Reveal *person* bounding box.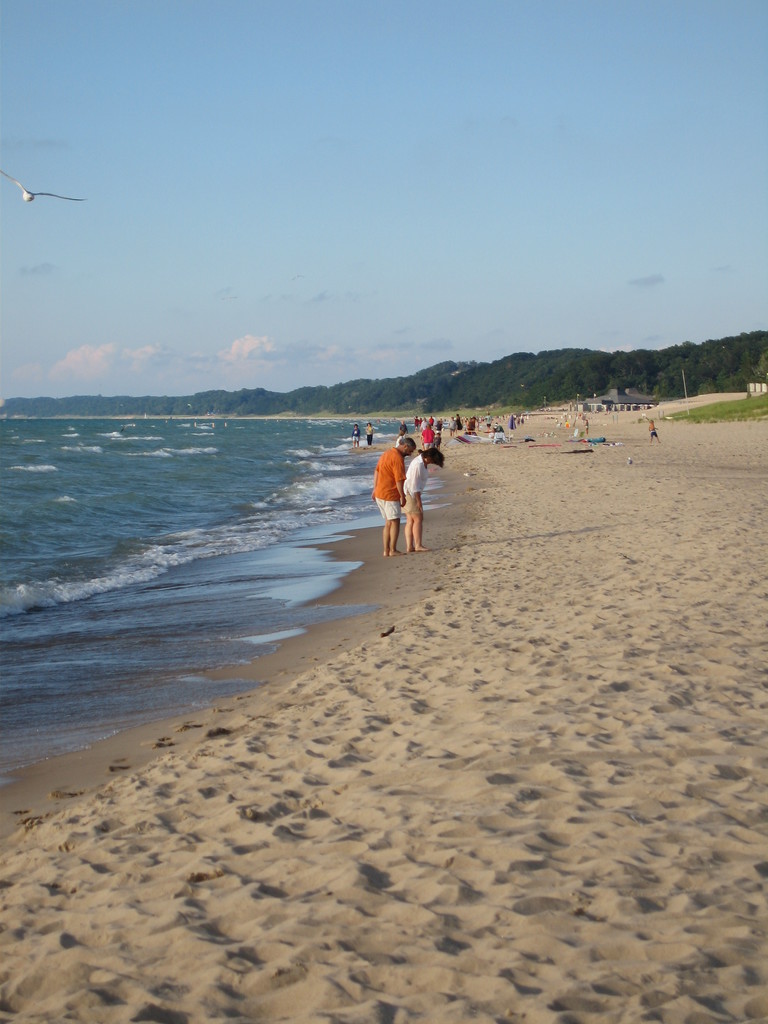
Revealed: locate(419, 423, 435, 449).
